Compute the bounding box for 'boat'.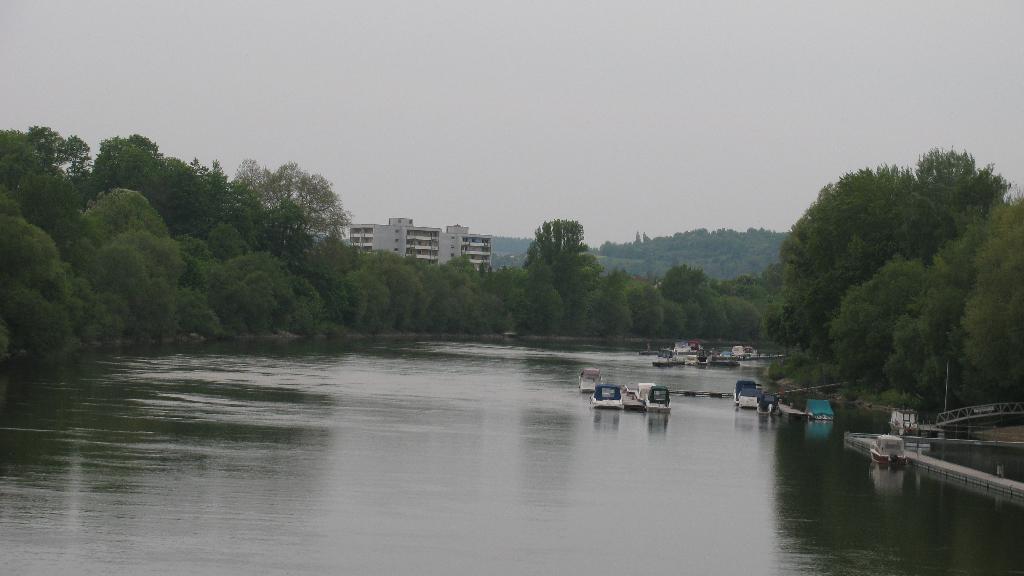
{"x1": 689, "y1": 339, "x2": 705, "y2": 349}.
